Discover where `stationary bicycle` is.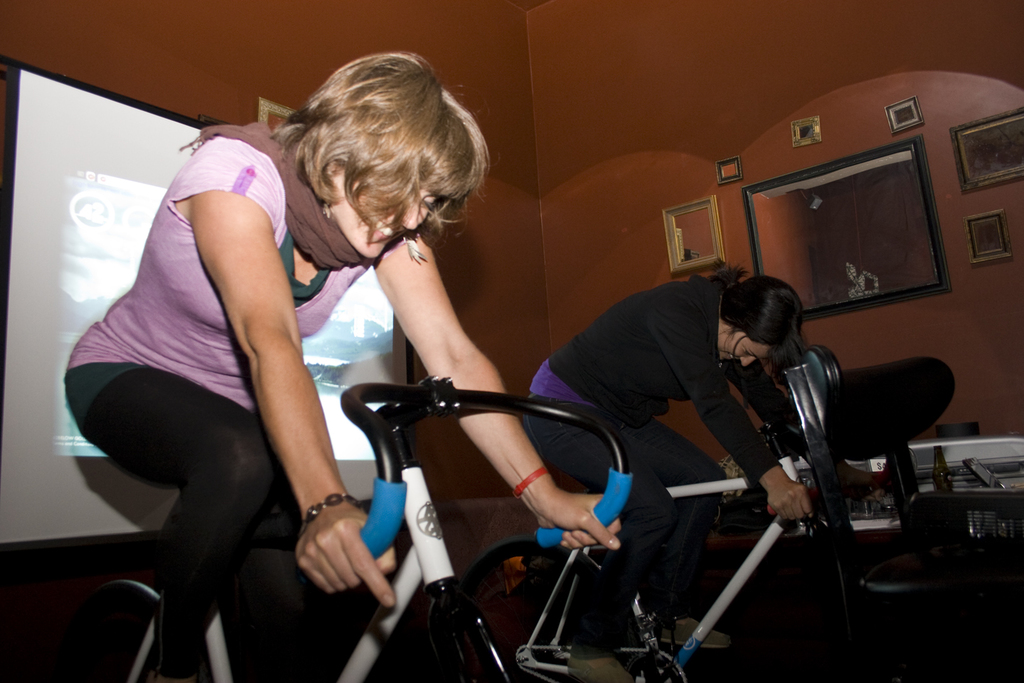
Discovered at <region>456, 343, 870, 682</region>.
